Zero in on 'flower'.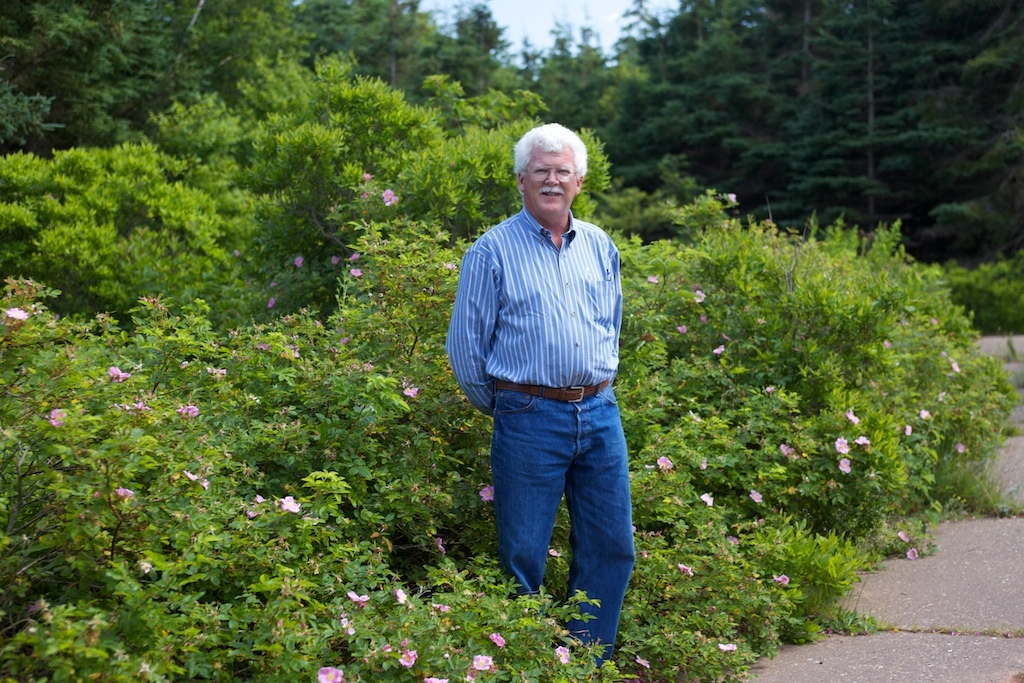
Zeroed in: x1=326, y1=252, x2=338, y2=266.
